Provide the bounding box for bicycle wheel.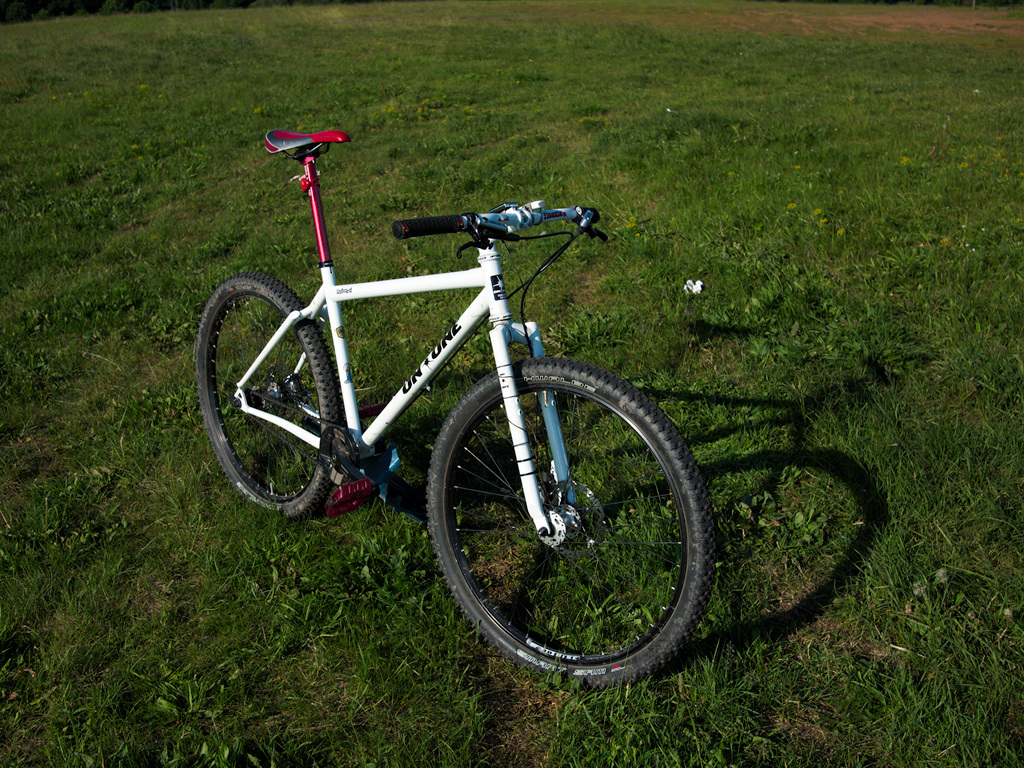
[left=188, top=268, right=356, bottom=506].
